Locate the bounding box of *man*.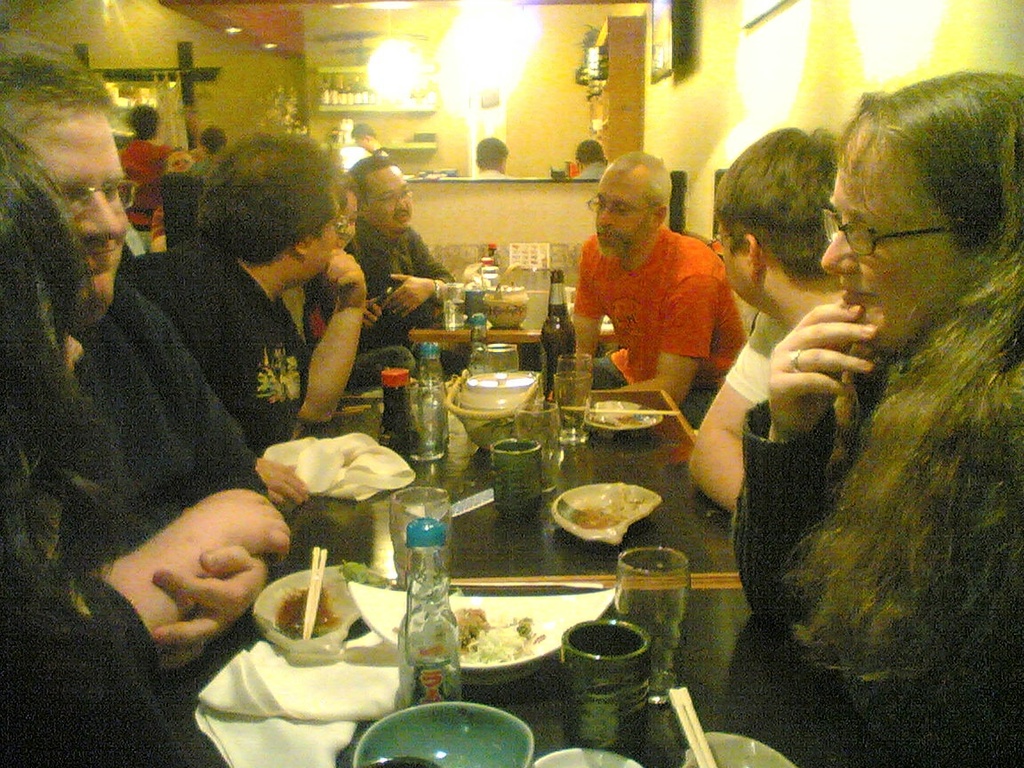
Bounding box: left=573, top=136, right=611, bottom=184.
